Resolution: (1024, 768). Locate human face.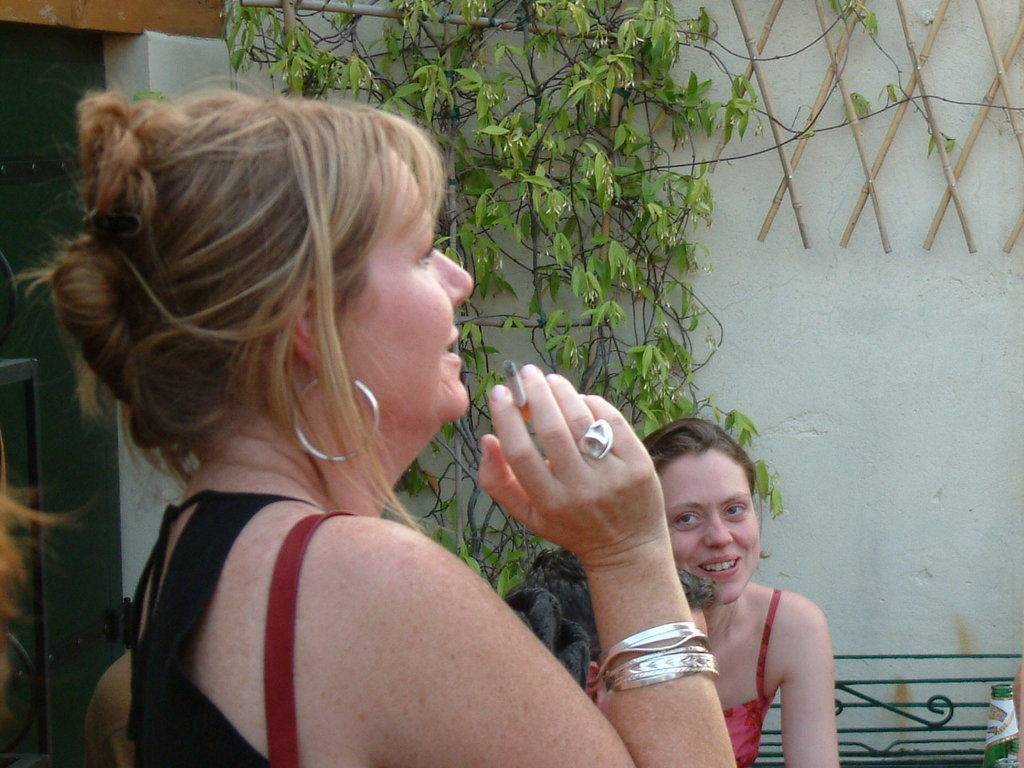
<region>659, 454, 762, 606</region>.
